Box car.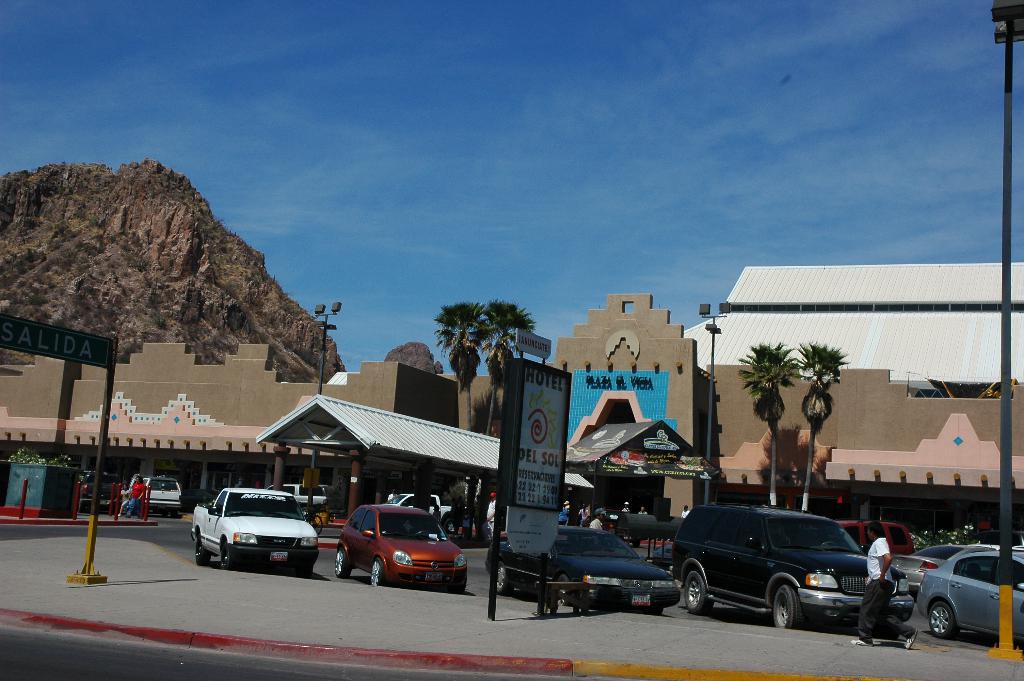
rect(337, 502, 472, 588).
